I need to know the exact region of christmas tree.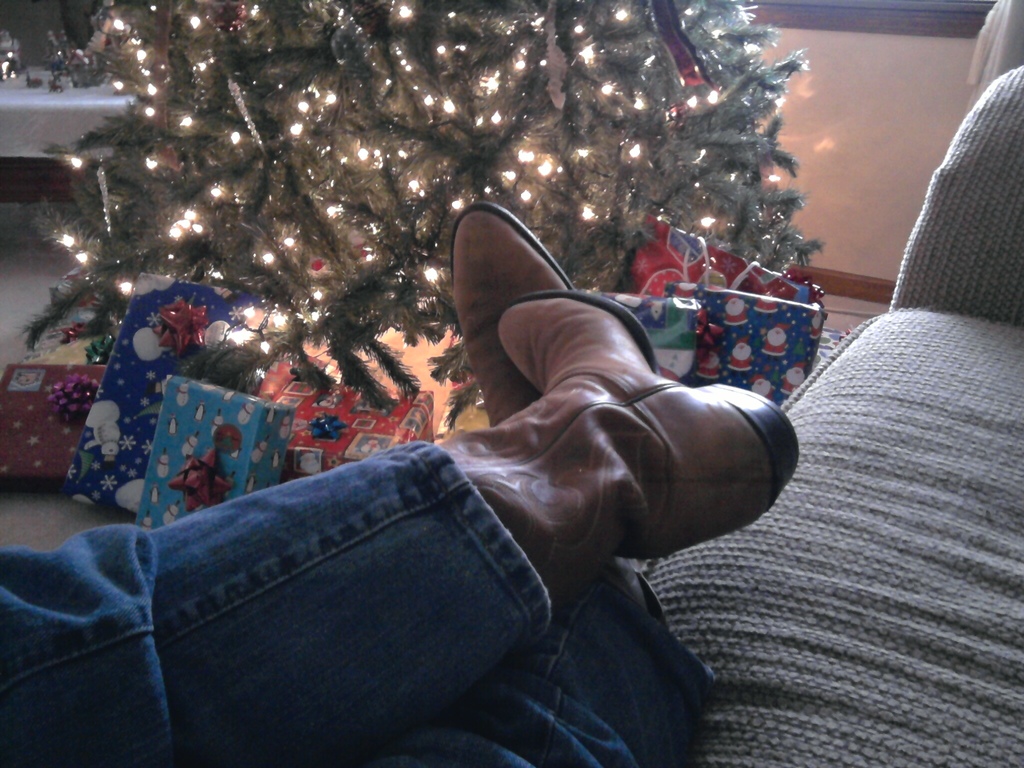
Region: {"left": 0, "top": 0, "right": 826, "bottom": 476}.
